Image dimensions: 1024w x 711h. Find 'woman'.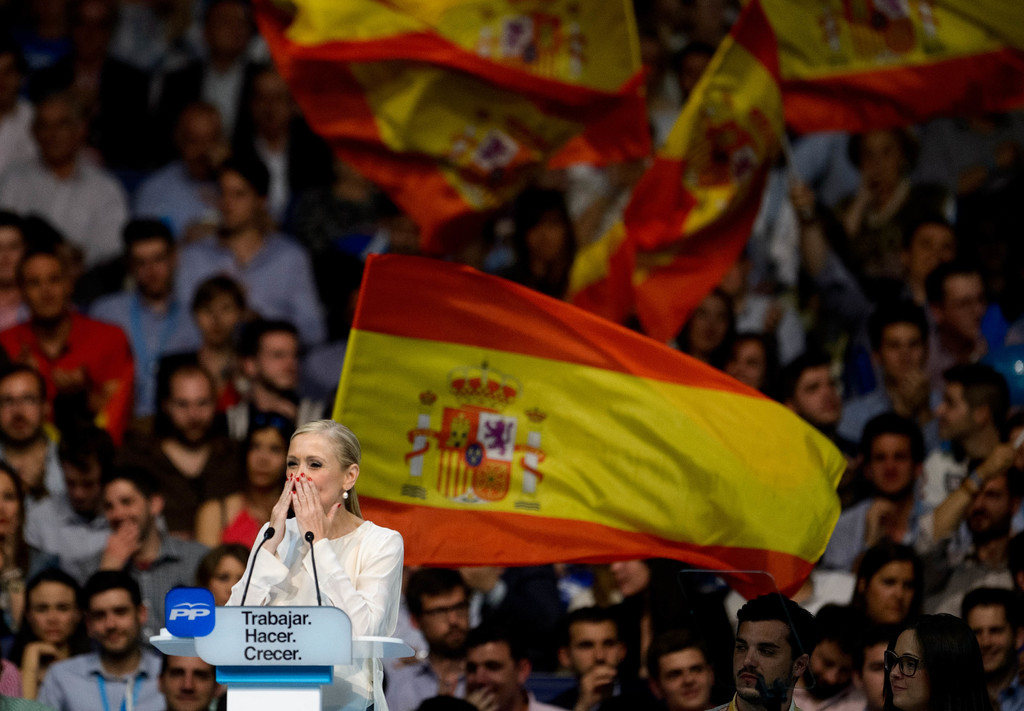
locate(193, 407, 303, 552).
